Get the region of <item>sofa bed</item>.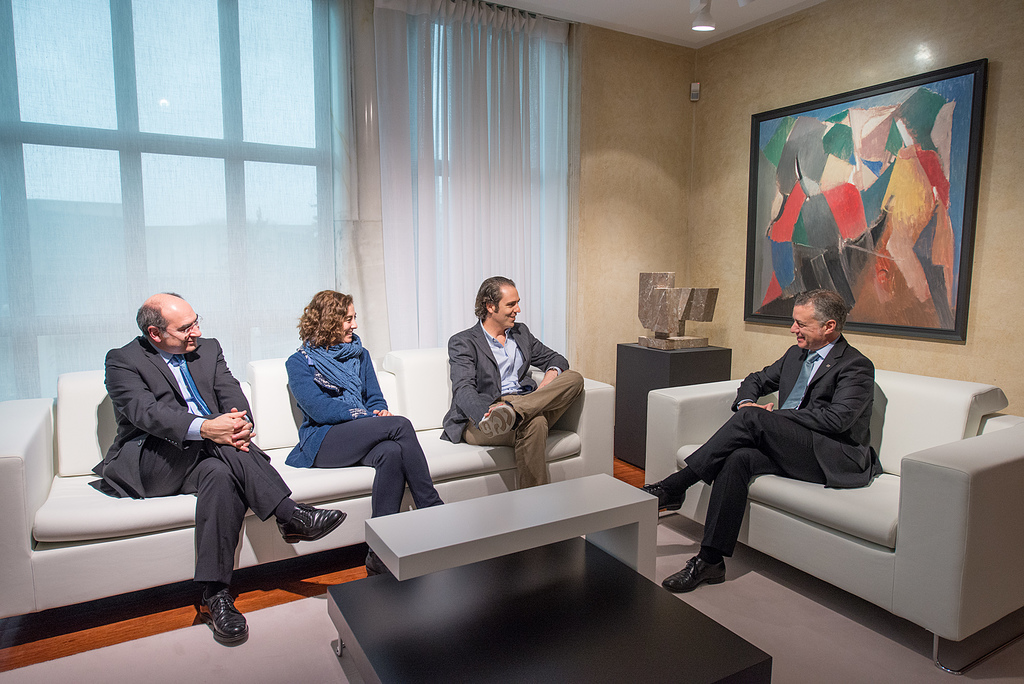
bbox=[645, 366, 1023, 660].
